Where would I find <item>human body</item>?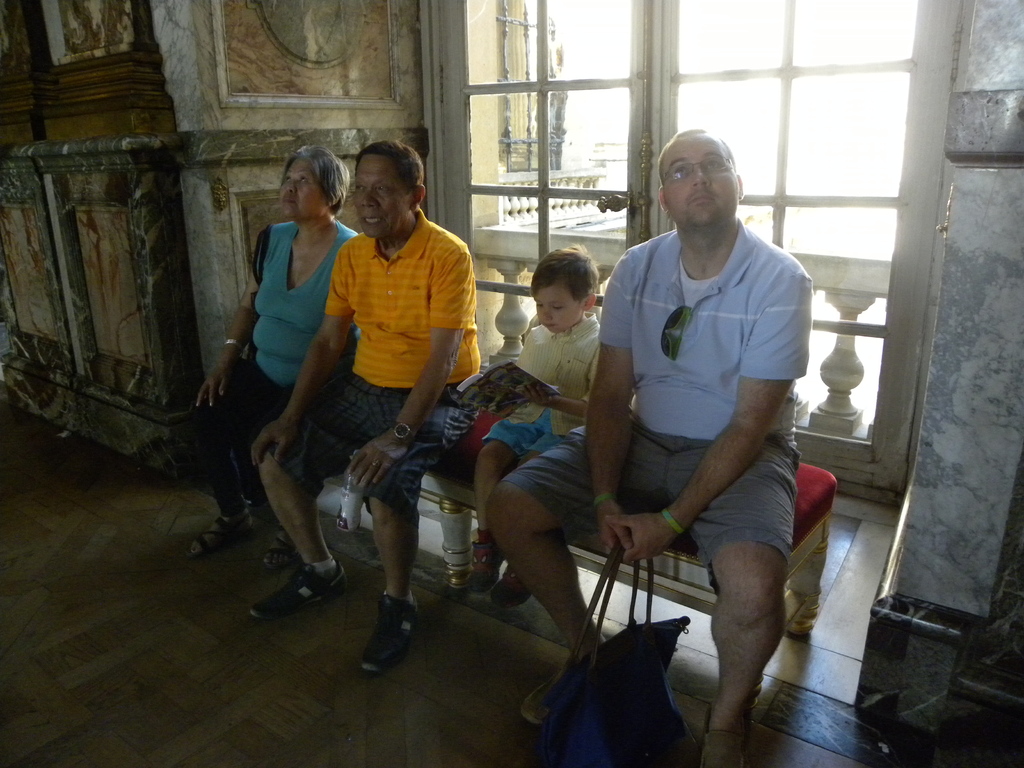
At [left=181, top=144, right=375, bottom=579].
